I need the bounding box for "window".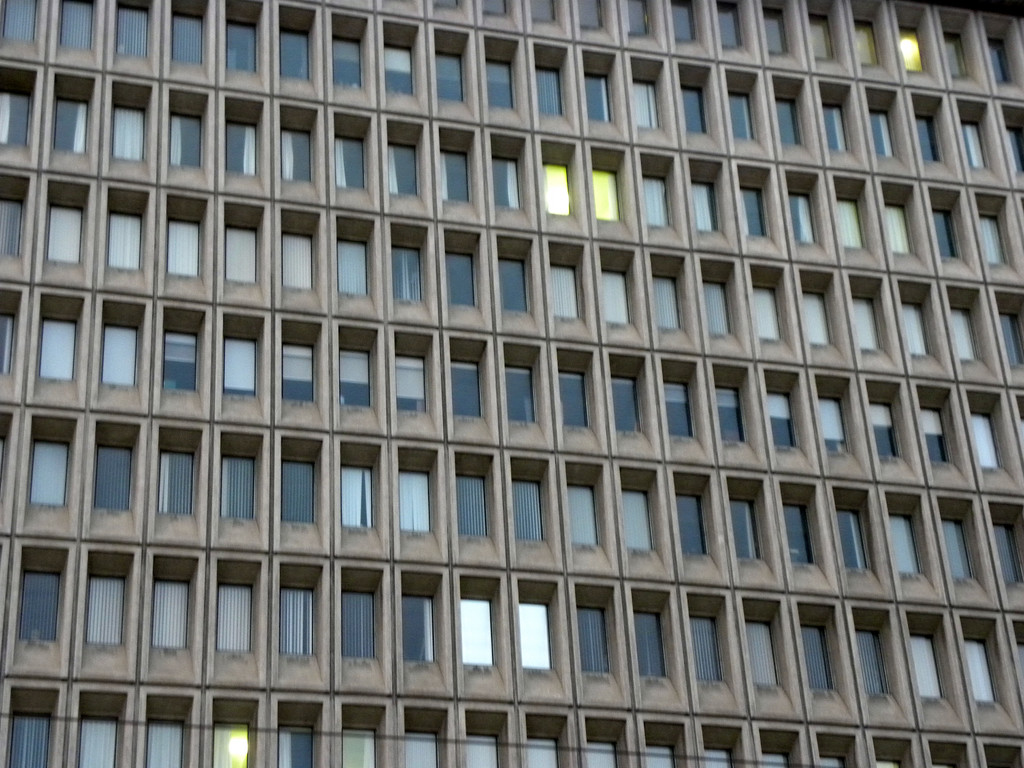
Here it is: 501 450 564 575.
